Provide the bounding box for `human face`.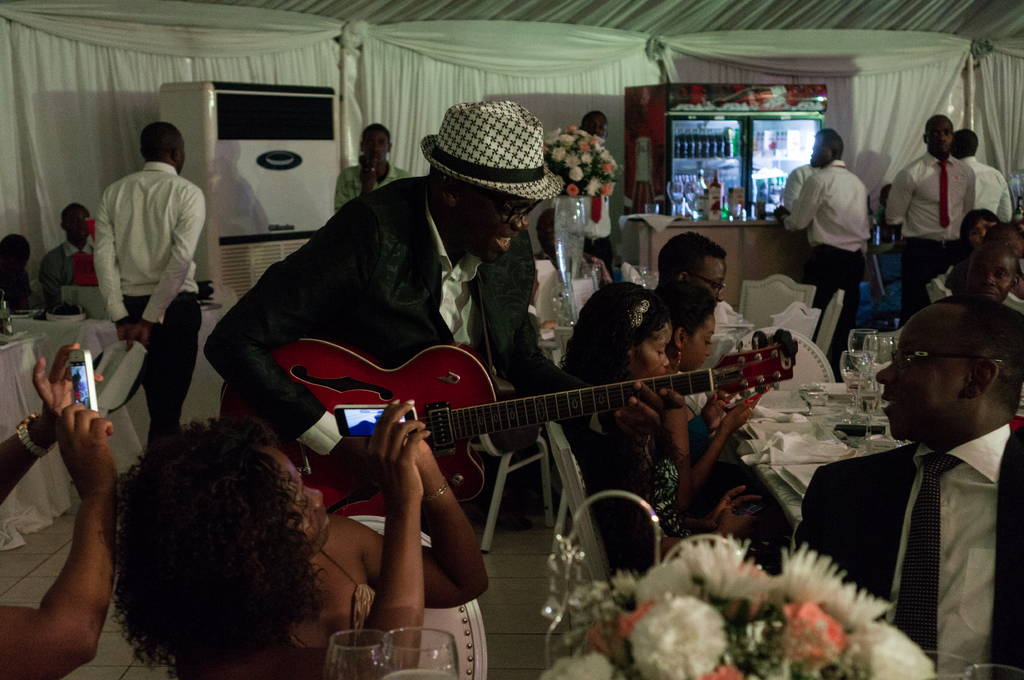
<box>688,308,713,373</box>.
